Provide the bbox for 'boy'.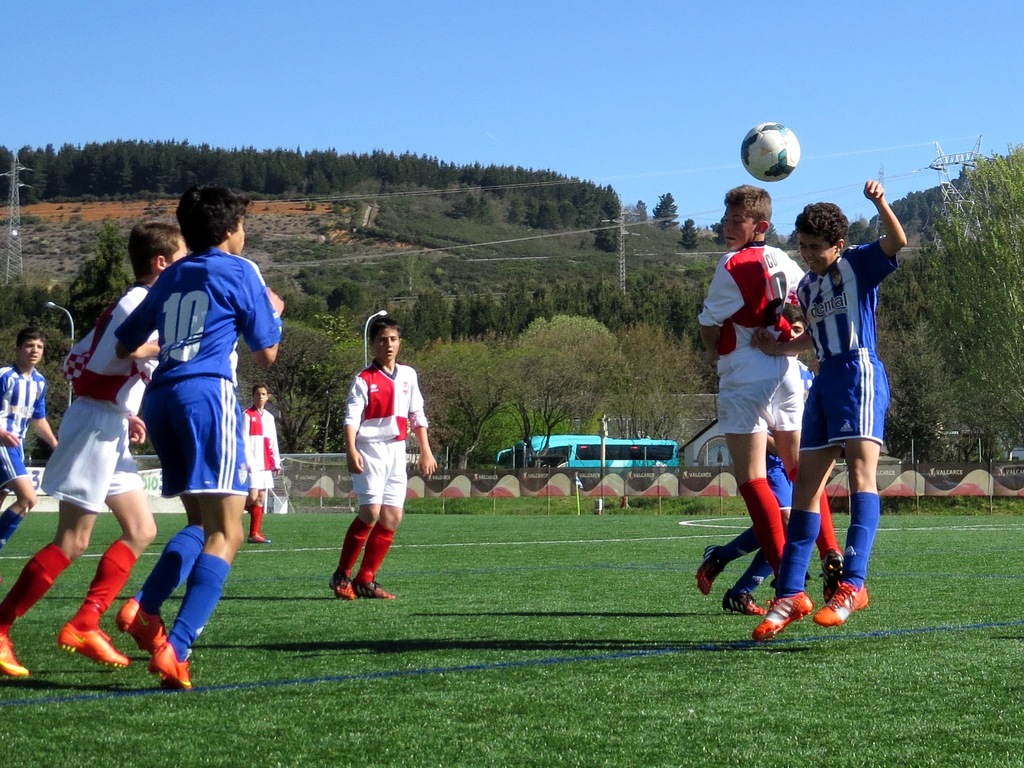
Rect(0, 213, 165, 706).
